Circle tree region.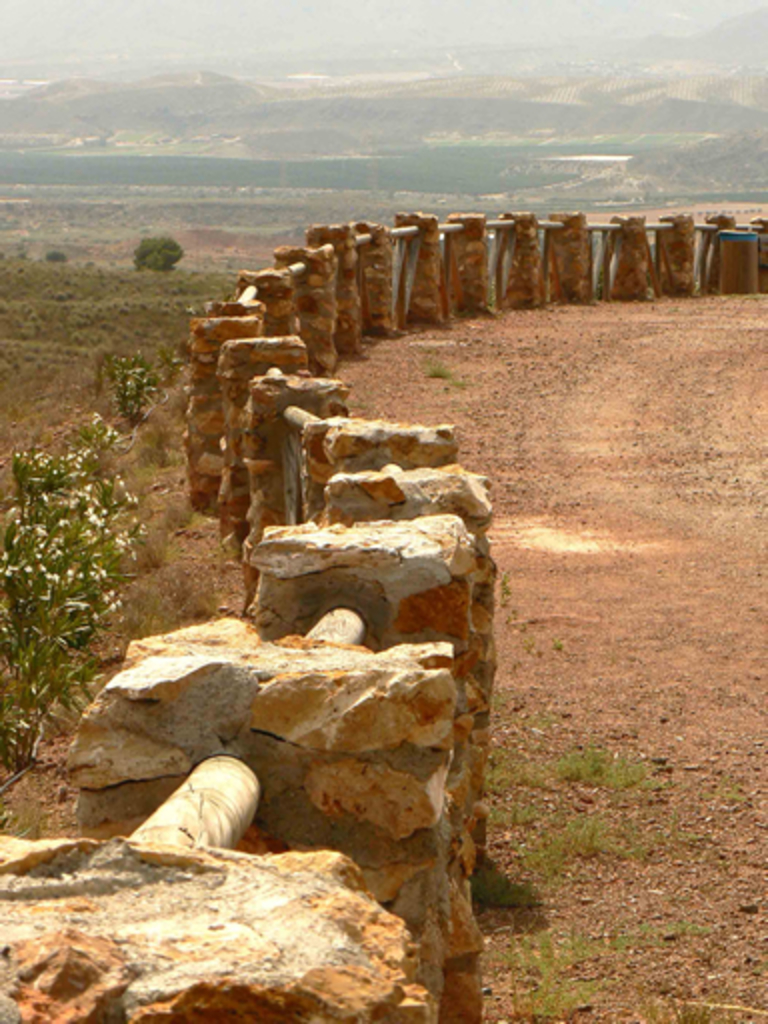
Region: (x1=124, y1=234, x2=190, y2=280).
